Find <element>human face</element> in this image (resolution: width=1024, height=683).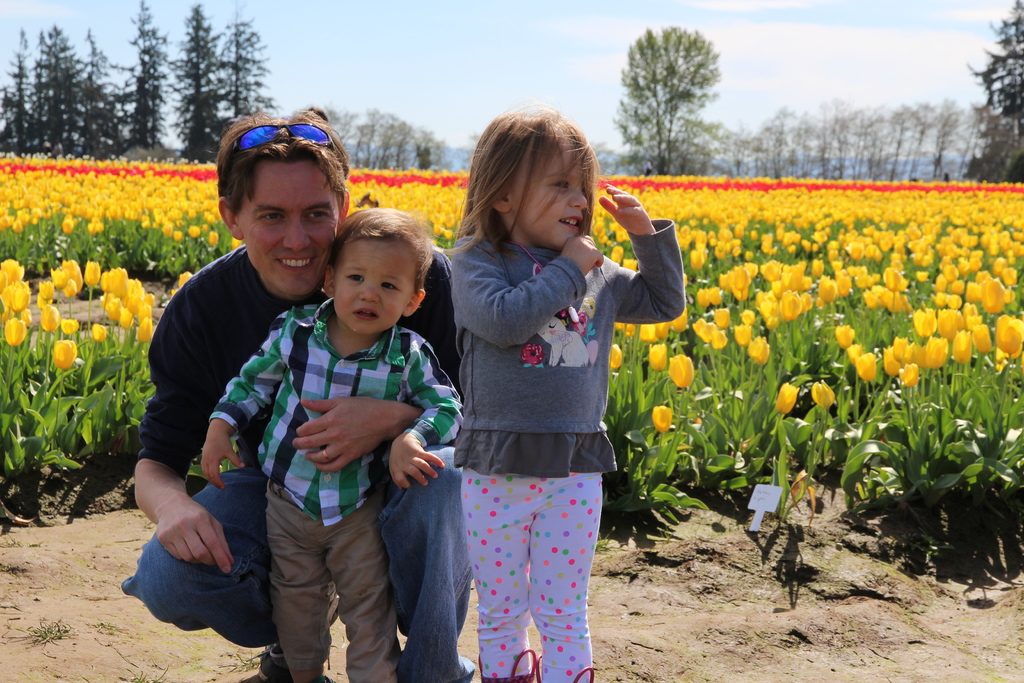
bbox=[506, 138, 589, 250].
